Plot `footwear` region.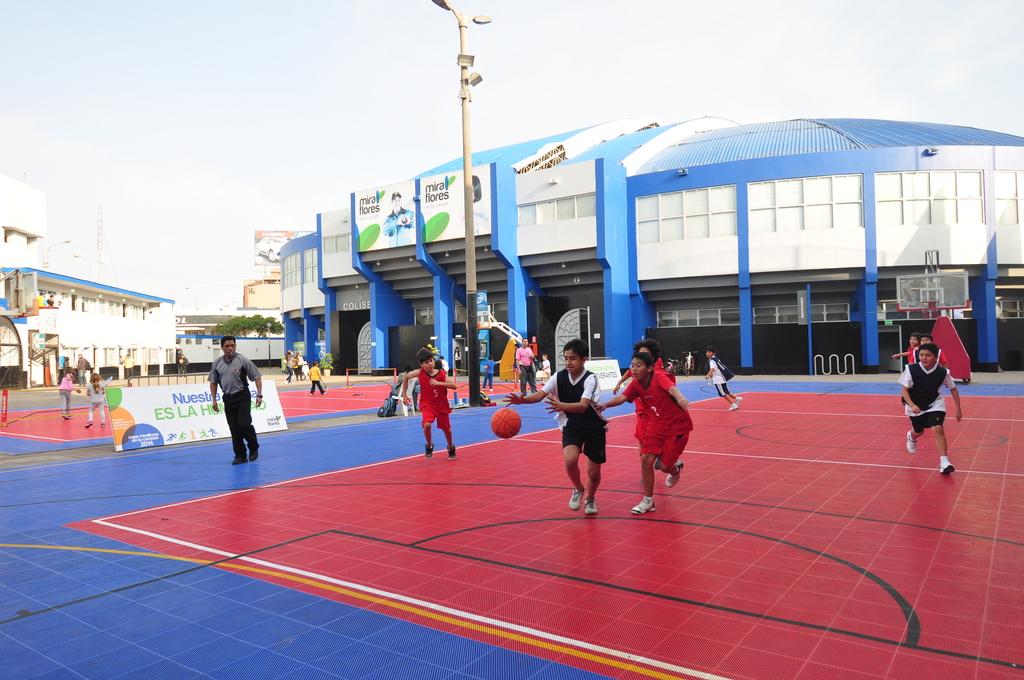
Plotted at [289,380,295,385].
